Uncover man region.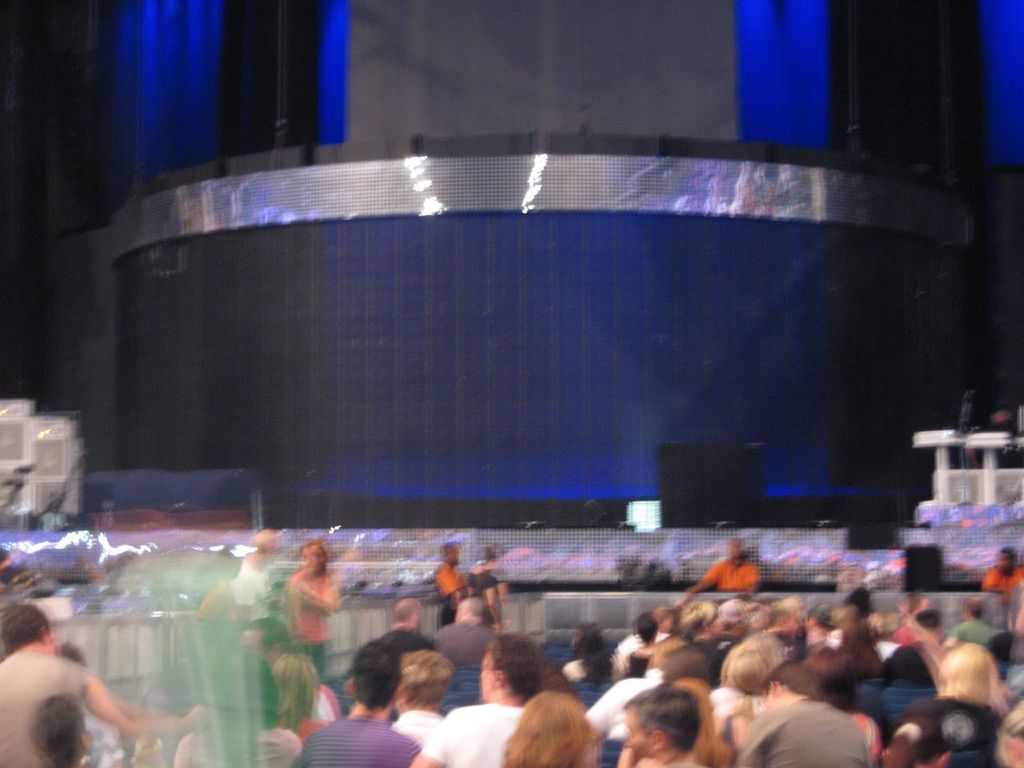
Uncovered: BBox(674, 540, 772, 596).
